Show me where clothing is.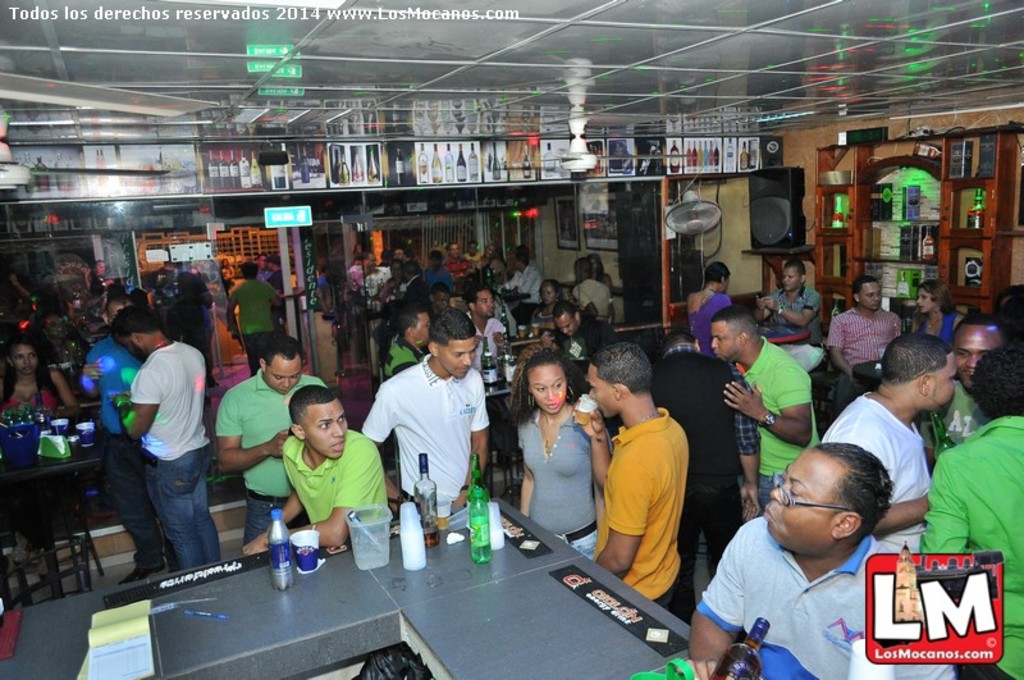
clothing is at 232,275,280,375.
